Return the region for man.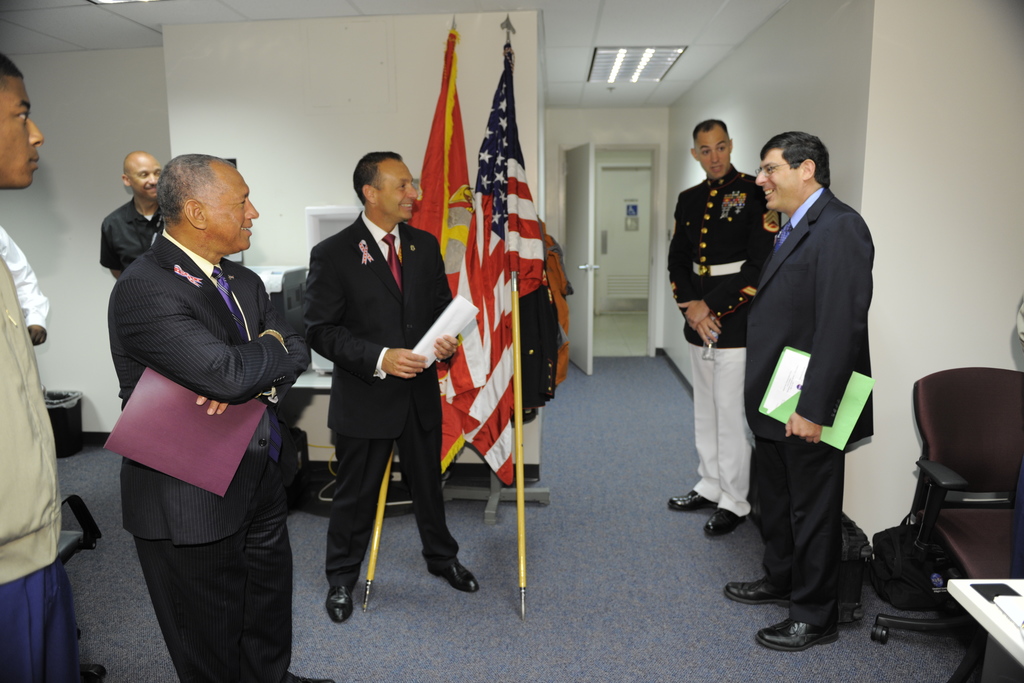
722,131,872,657.
